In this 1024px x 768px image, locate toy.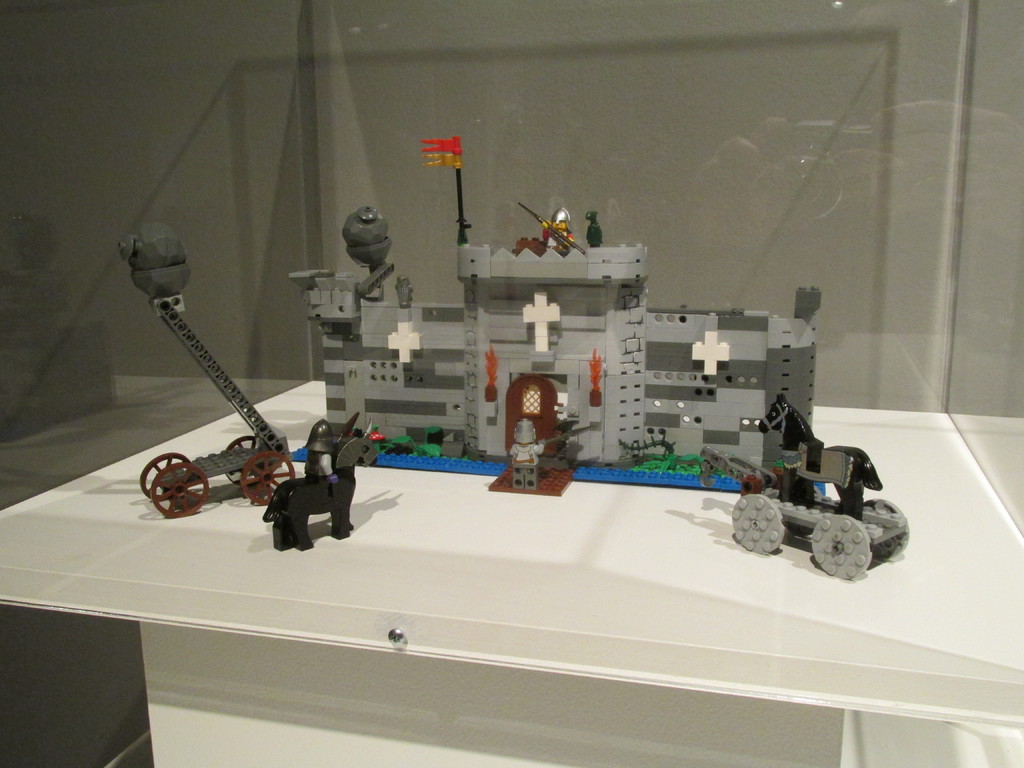
Bounding box: bbox(522, 204, 583, 253).
